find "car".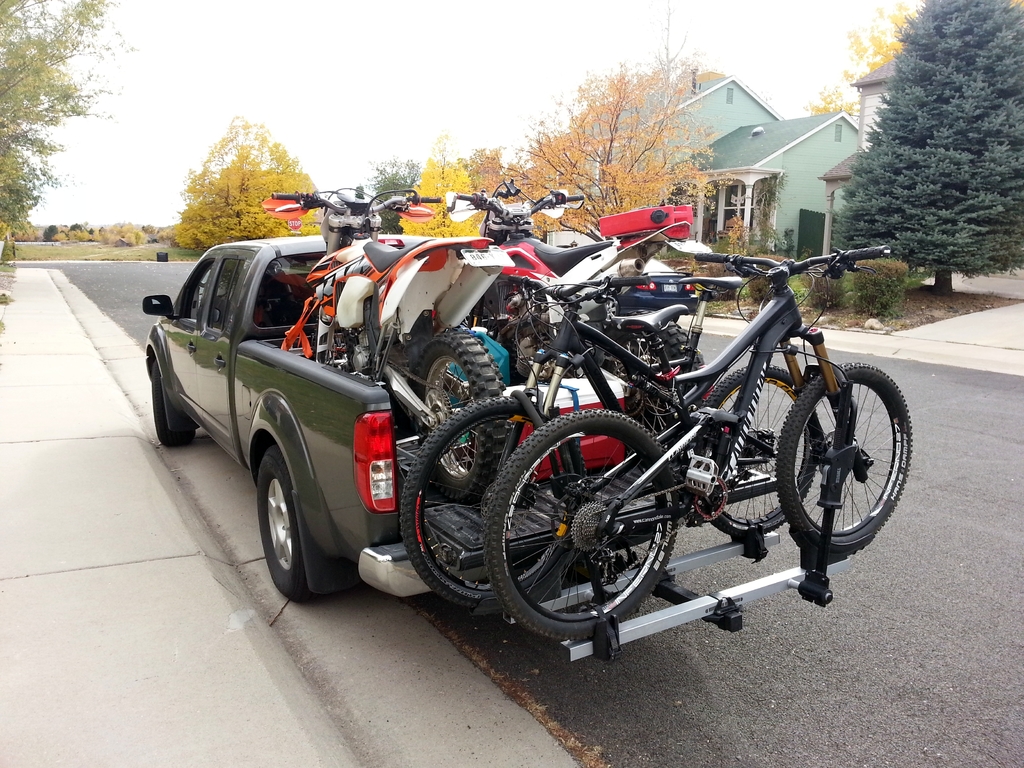
box(141, 236, 849, 601).
